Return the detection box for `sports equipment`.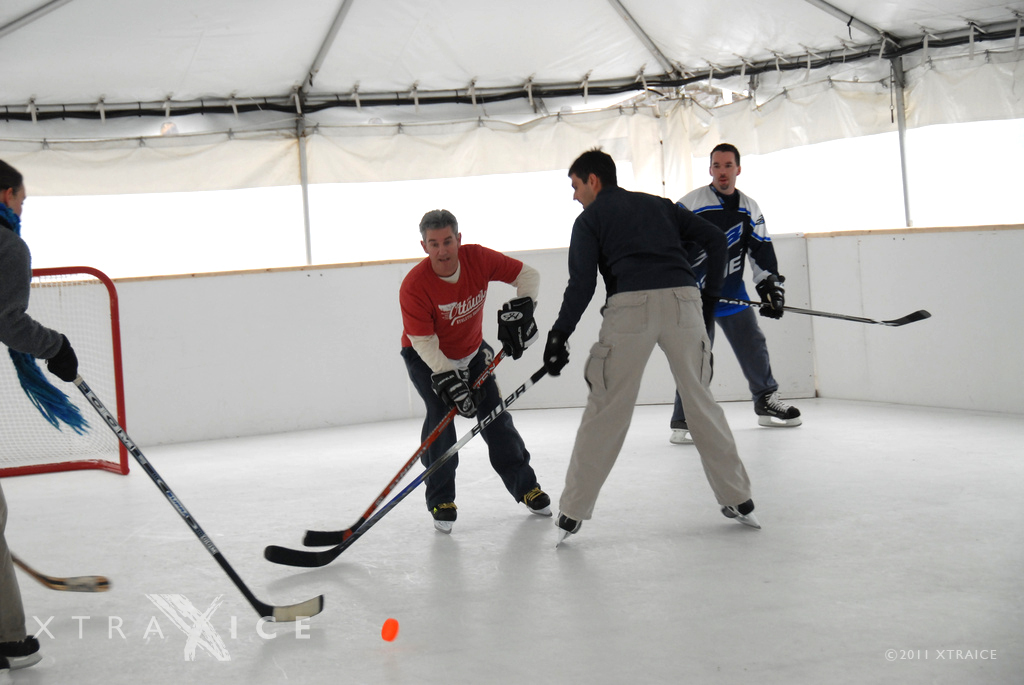
bbox=[432, 504, 461, 533].
